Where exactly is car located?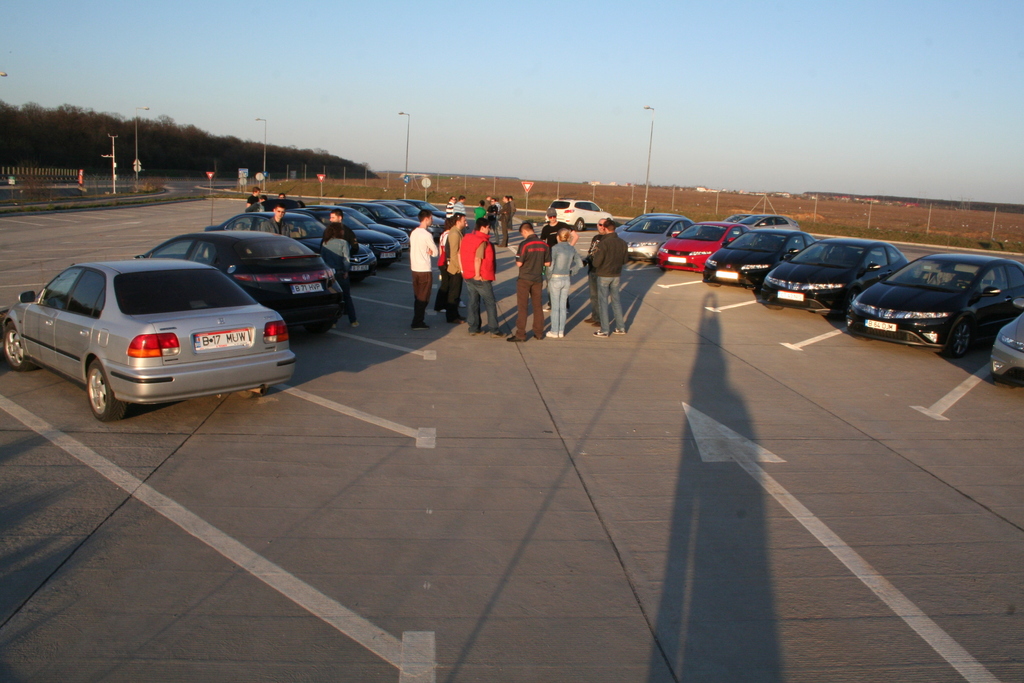
Its bounding box is (x1=759, y1=236, x2=908, y2=319).
